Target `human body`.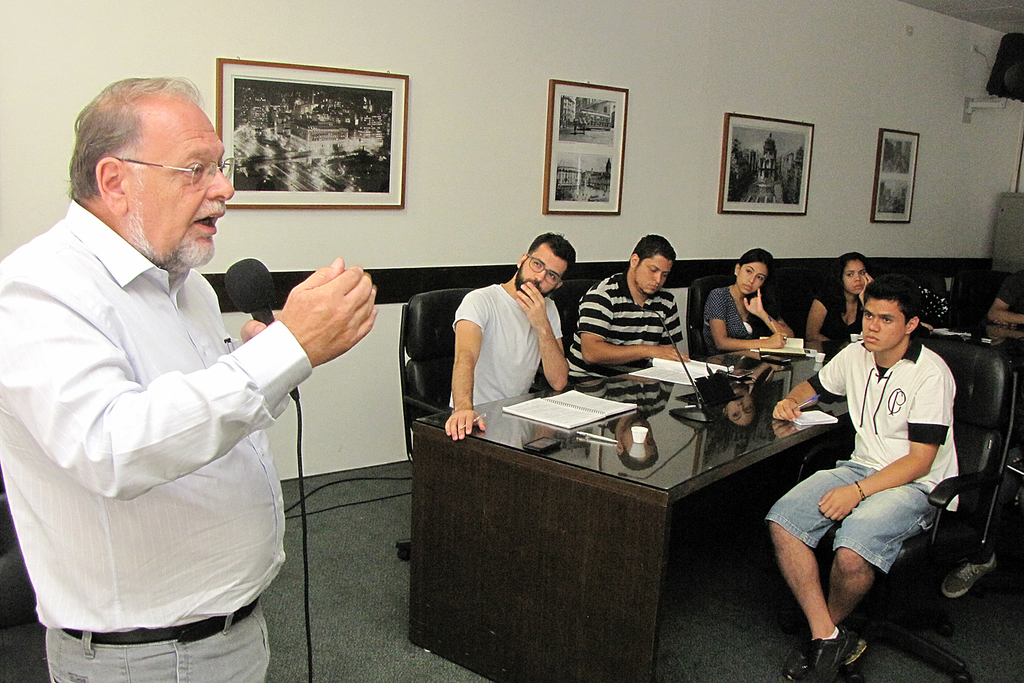
Target region: (986,269,1023,328).
